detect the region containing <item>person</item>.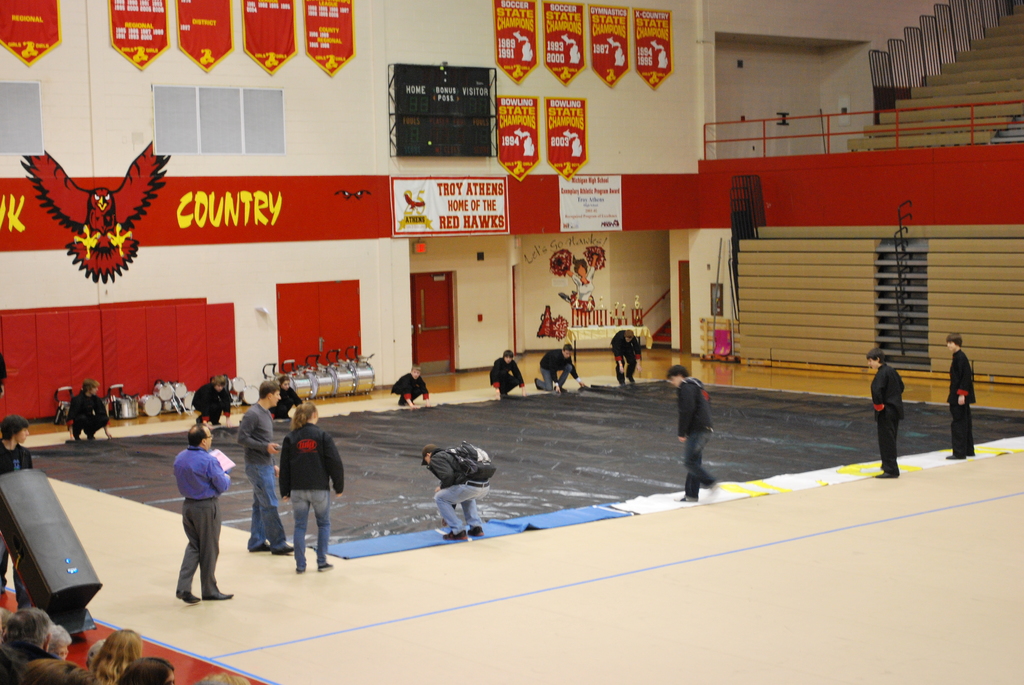
bbox(609, 325, 642, 386).
